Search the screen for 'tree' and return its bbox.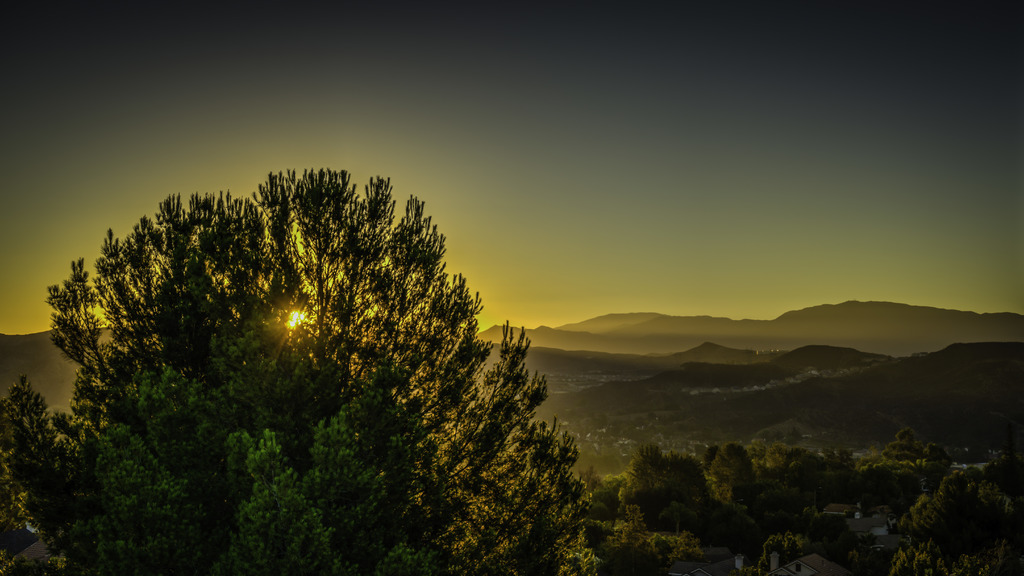
Found: bbox=(596, 543, 714, 575).
